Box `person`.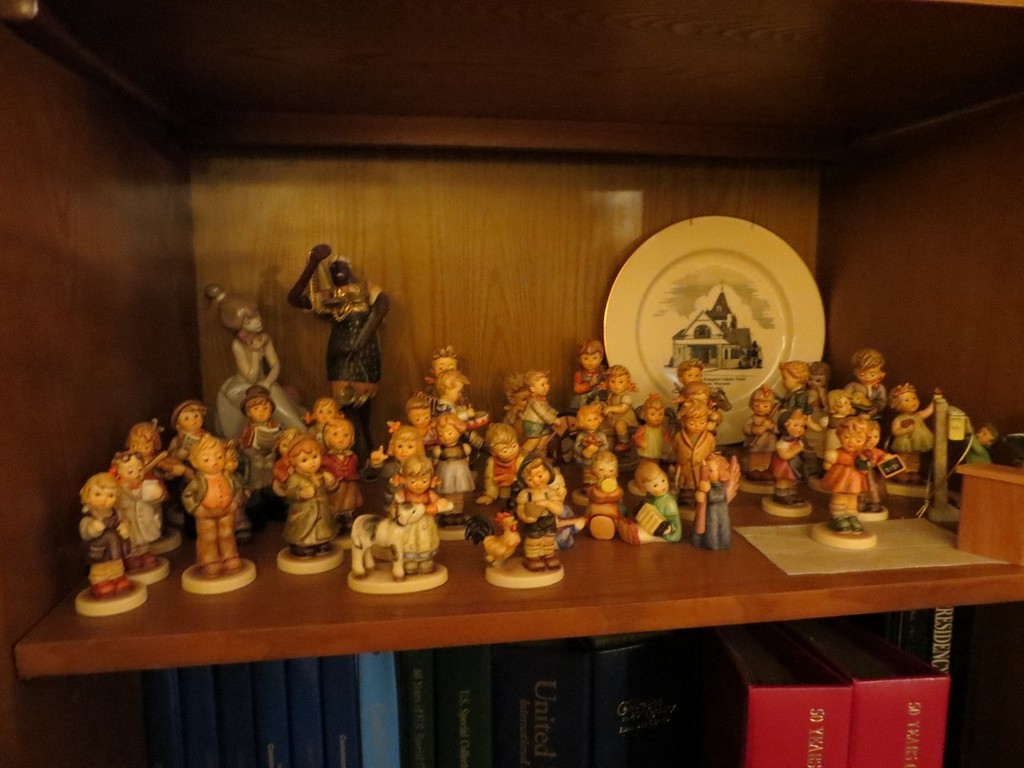
bbox(517, 368, 561, 453).
